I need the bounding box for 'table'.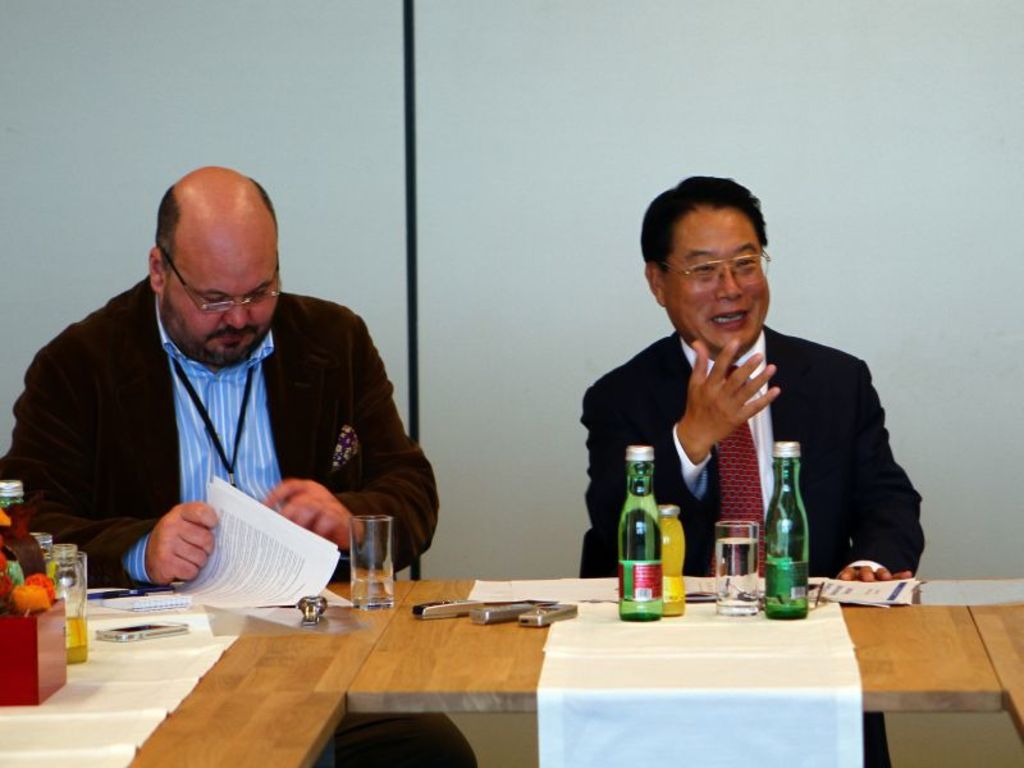
Here it is: bbox=[1, 479, 1023, 767].
